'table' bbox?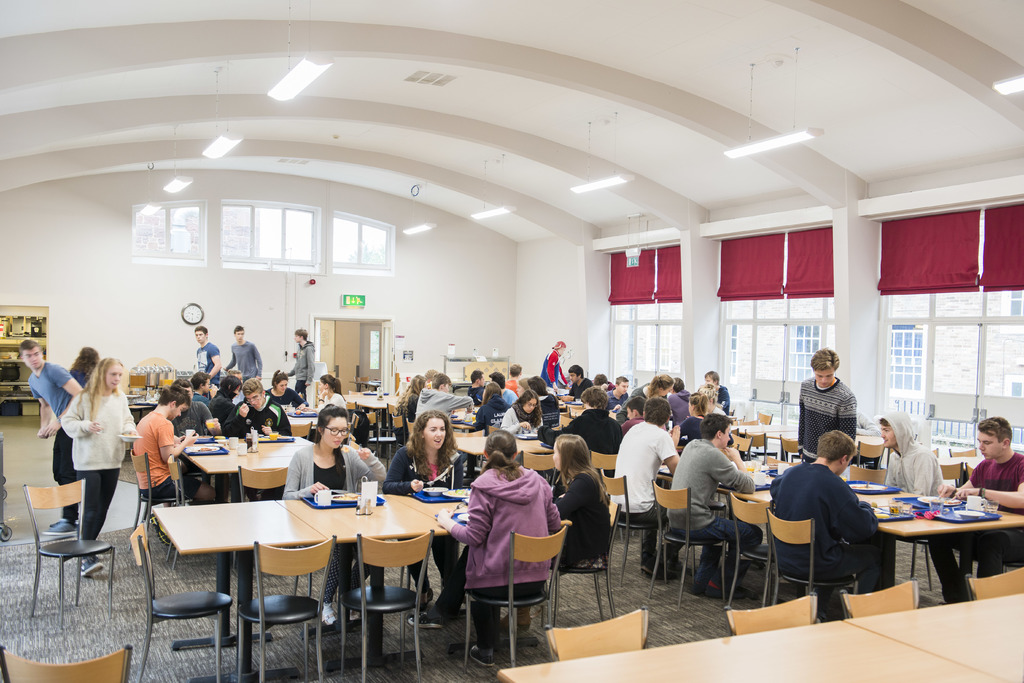
bbox=[187, 433, 316, 457]
